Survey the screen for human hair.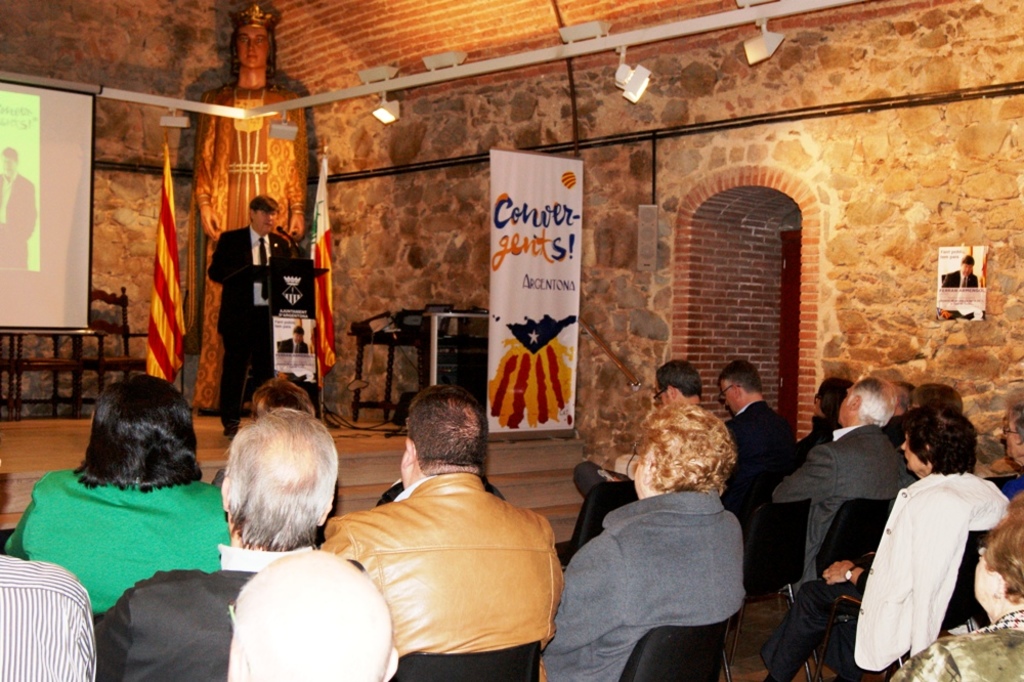
Survey found: box=[636, 407, 732, 487].
